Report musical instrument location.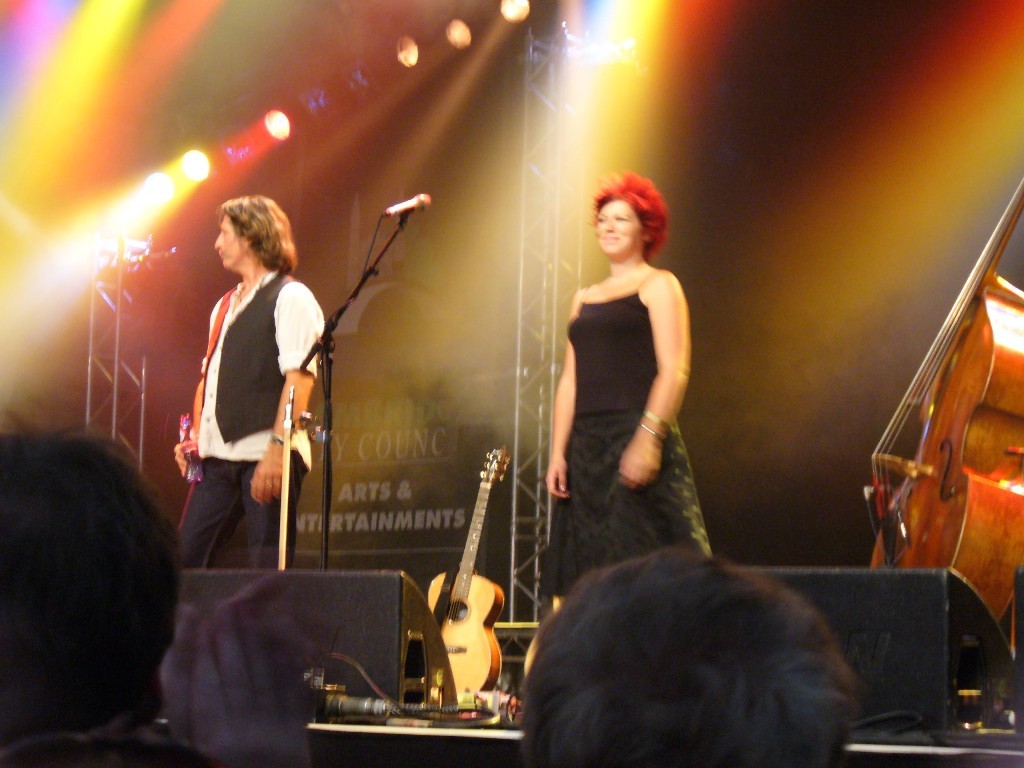
Report: (left=426, top=442, right=497, bottom=716).
